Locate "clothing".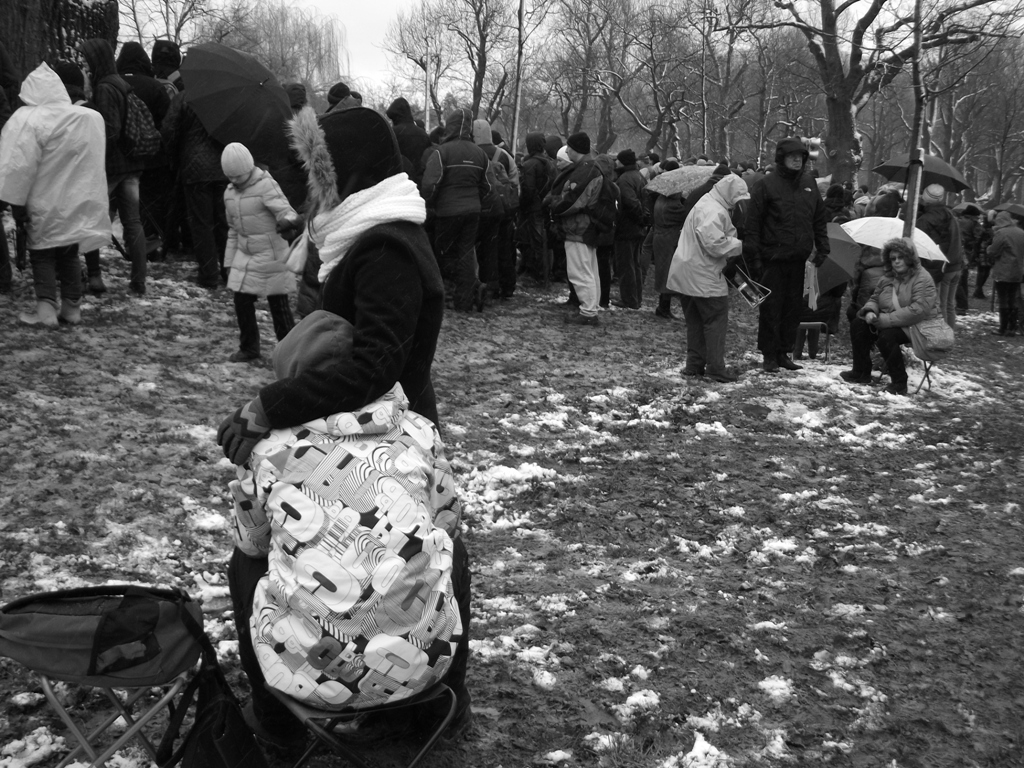
Bounding box: 471 114 524 287.
